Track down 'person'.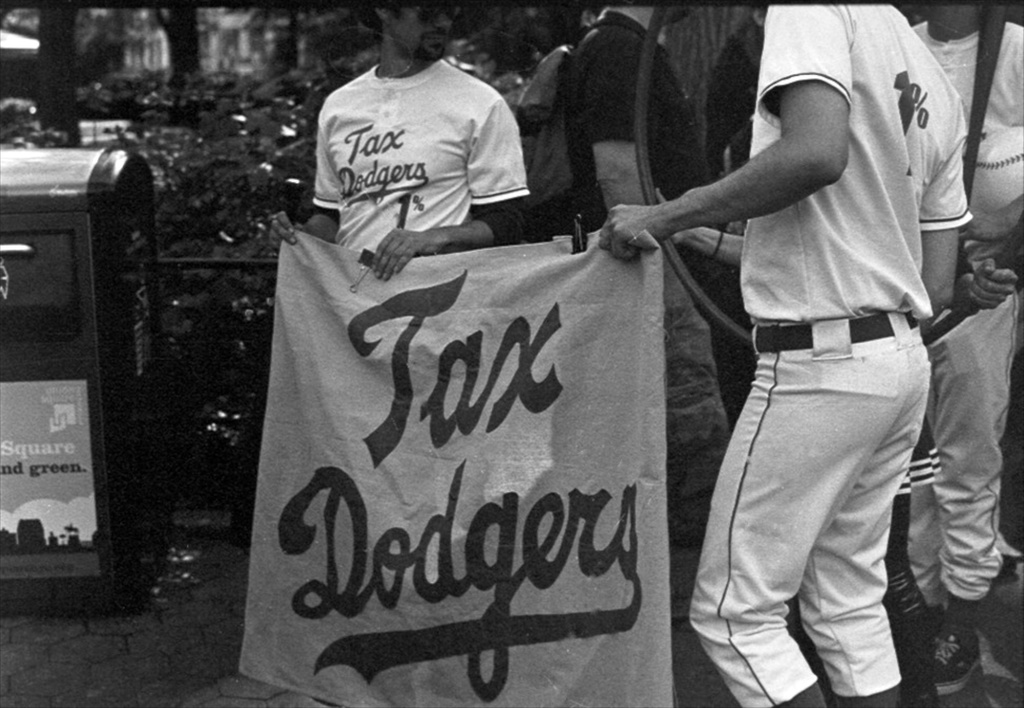
Tracked to left=264, top=0, right=542, bottom=281.
